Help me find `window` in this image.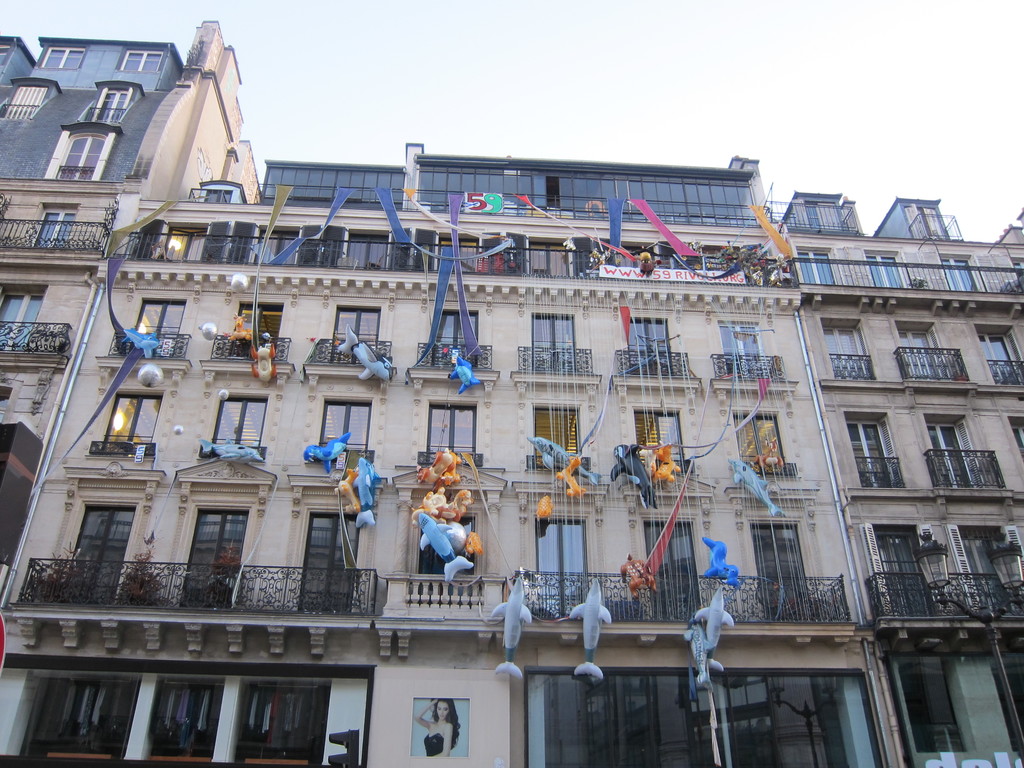
Found it: 326/312/377/368.
